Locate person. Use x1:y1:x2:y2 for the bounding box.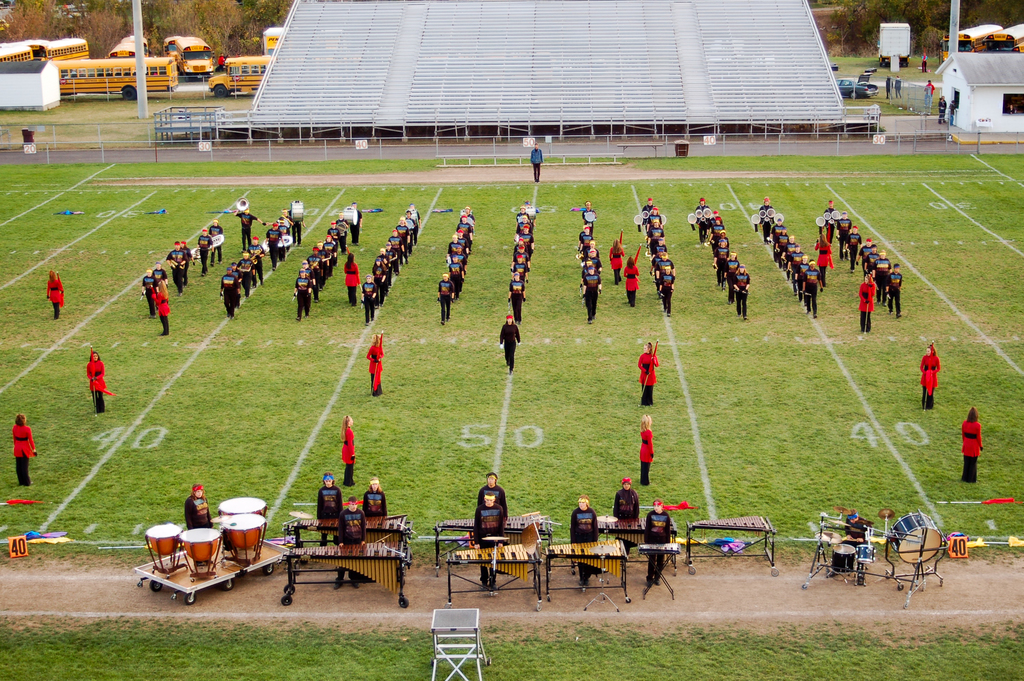
365:331:388:400.
